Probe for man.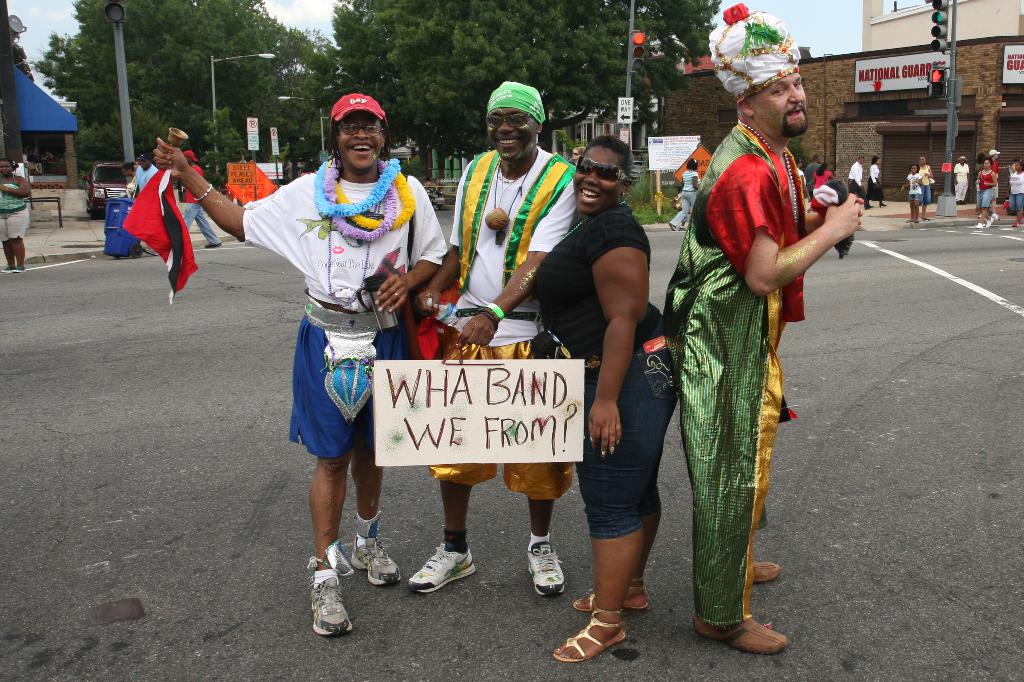
Probe result: select_region(975, 147, 1001, 221).
